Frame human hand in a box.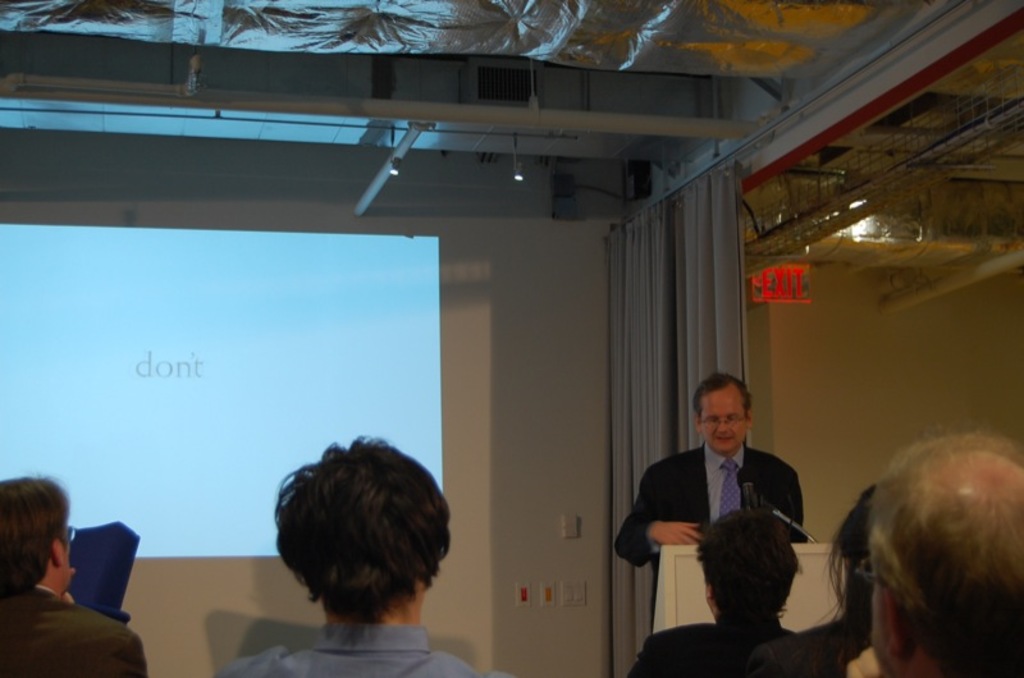
[x1=652, y1=519, x2=703, y2=549].
